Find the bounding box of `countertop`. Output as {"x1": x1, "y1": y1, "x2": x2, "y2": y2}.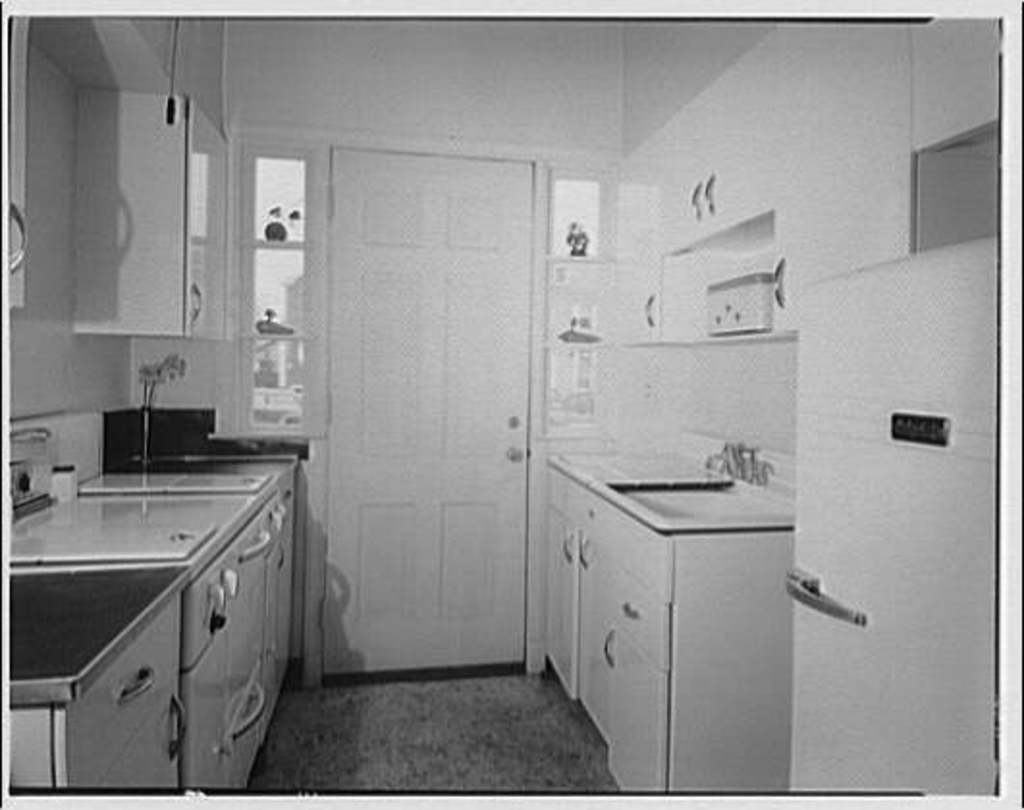
{"x1": 12, "y1": 449, "x2": 301, "y2": 708}.
